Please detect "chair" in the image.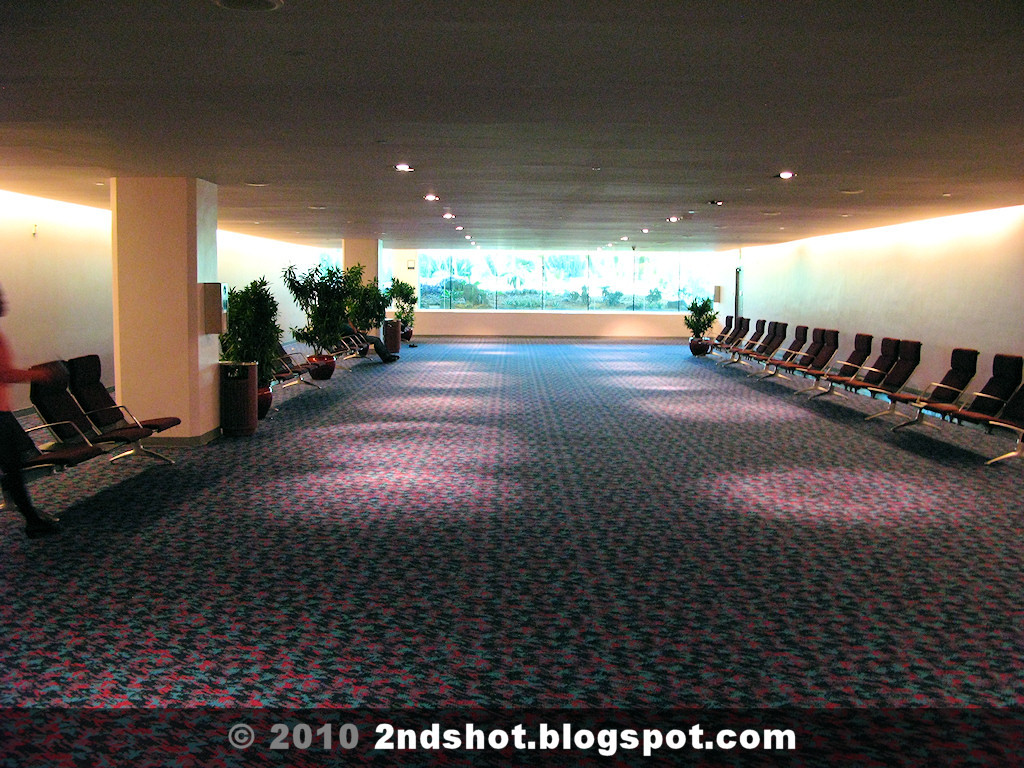
0 414 115 523.
